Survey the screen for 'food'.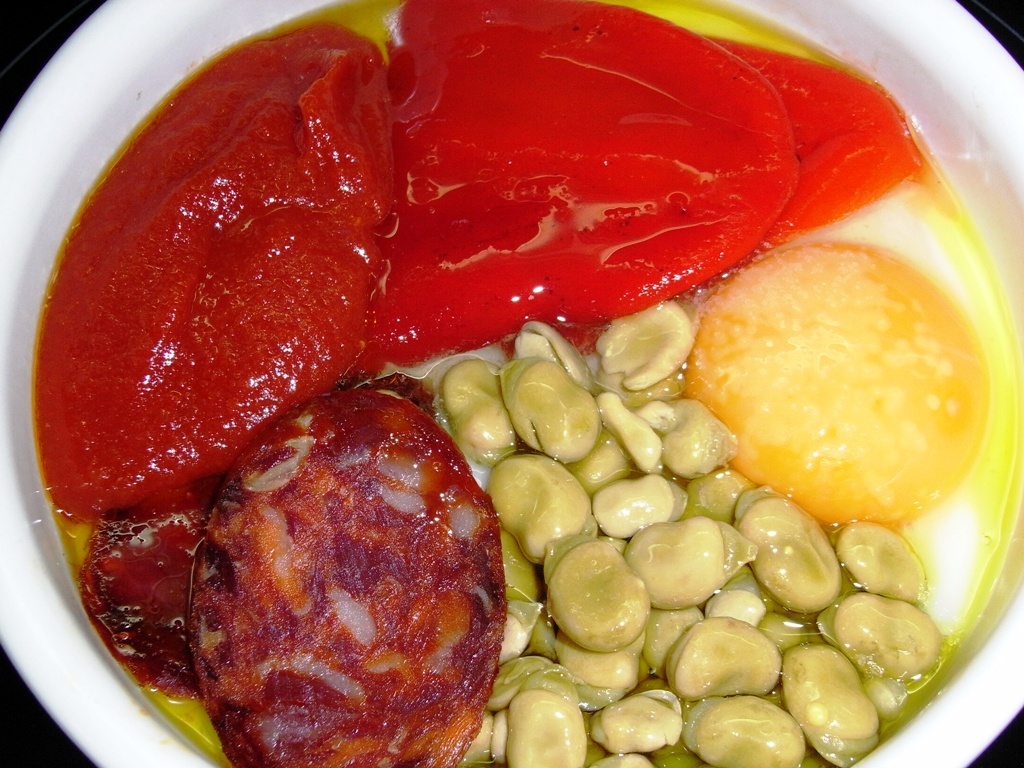
Survey found: left=709, top=33, right=920, bottom=260.
